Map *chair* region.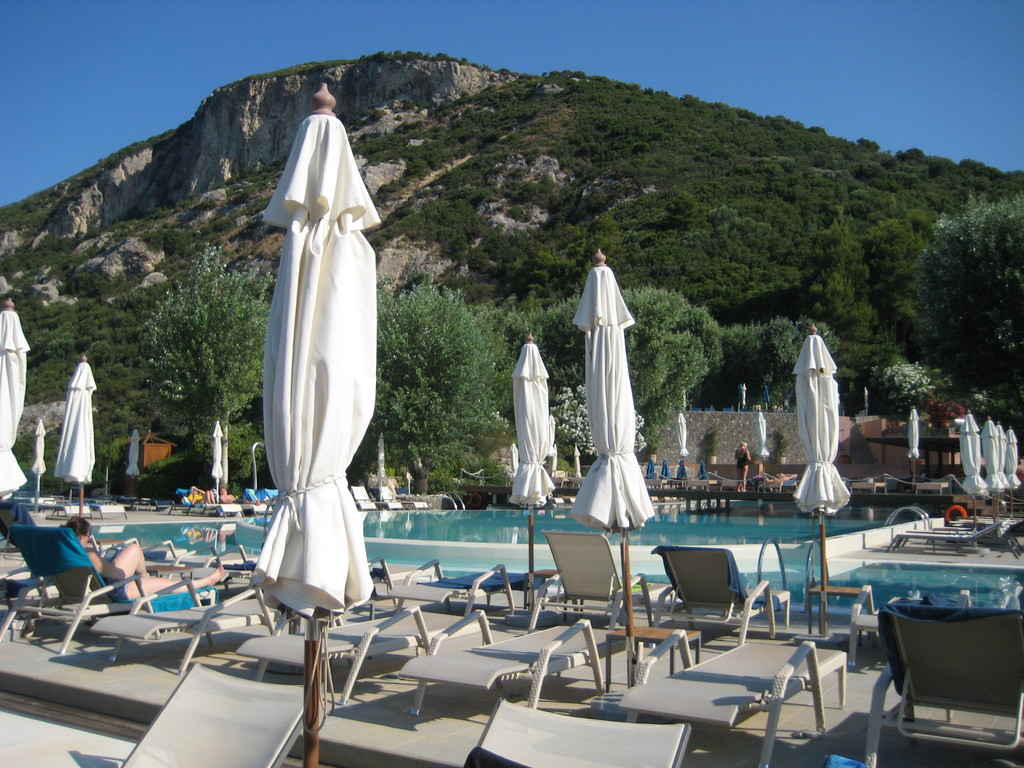
Mapped to box=[348, 486, 400, 508].
